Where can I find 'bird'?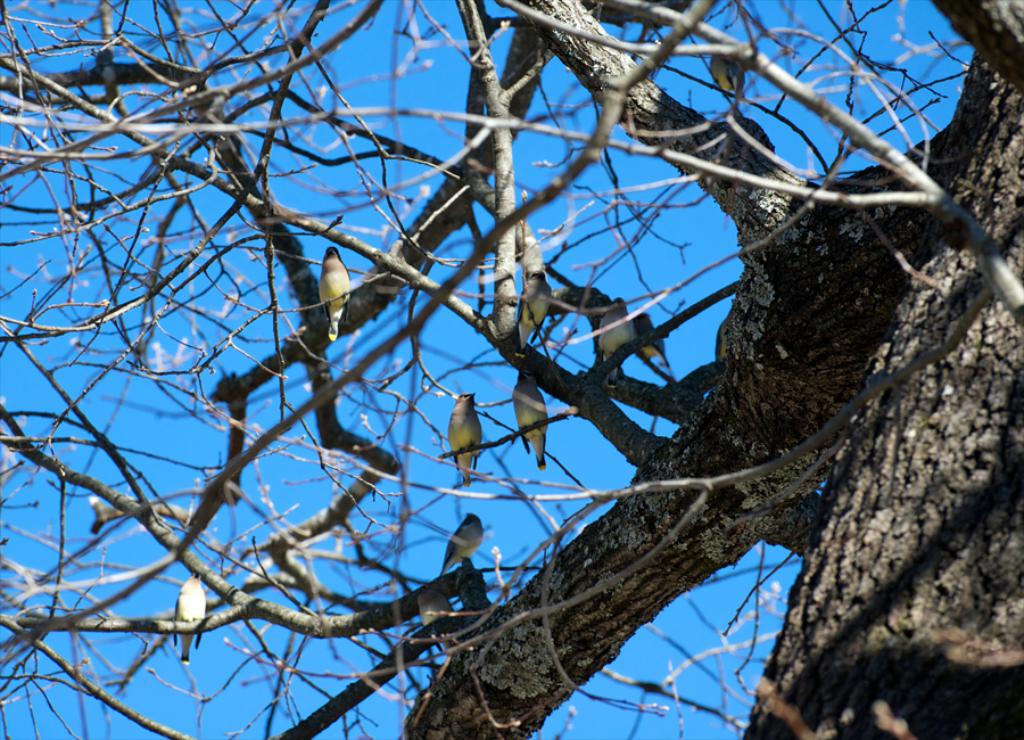
You can find it at l=316, t=245, r=354, b=346.
